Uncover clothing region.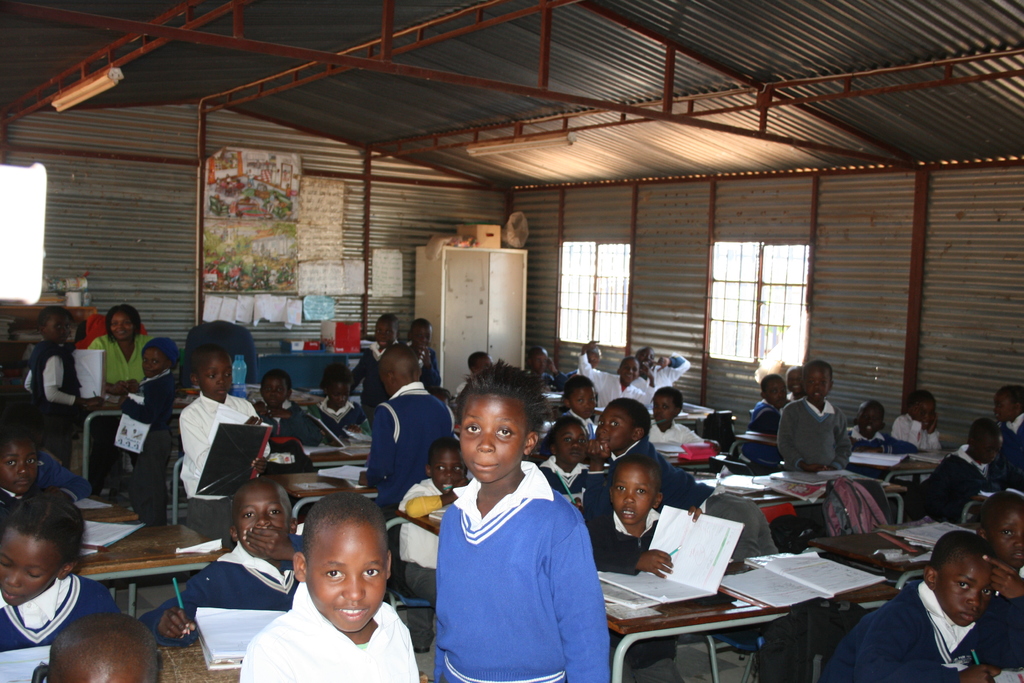
Uncovered: crop(0, 581, 145, 682).
